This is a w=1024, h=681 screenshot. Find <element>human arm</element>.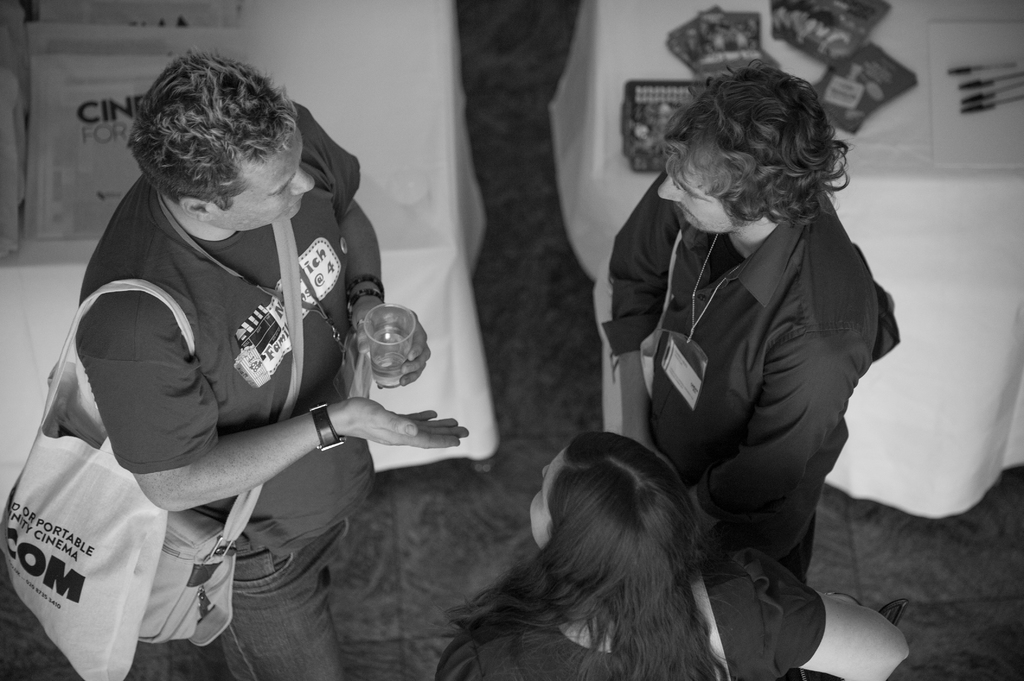
Bounding box: 689/326/856/540.
